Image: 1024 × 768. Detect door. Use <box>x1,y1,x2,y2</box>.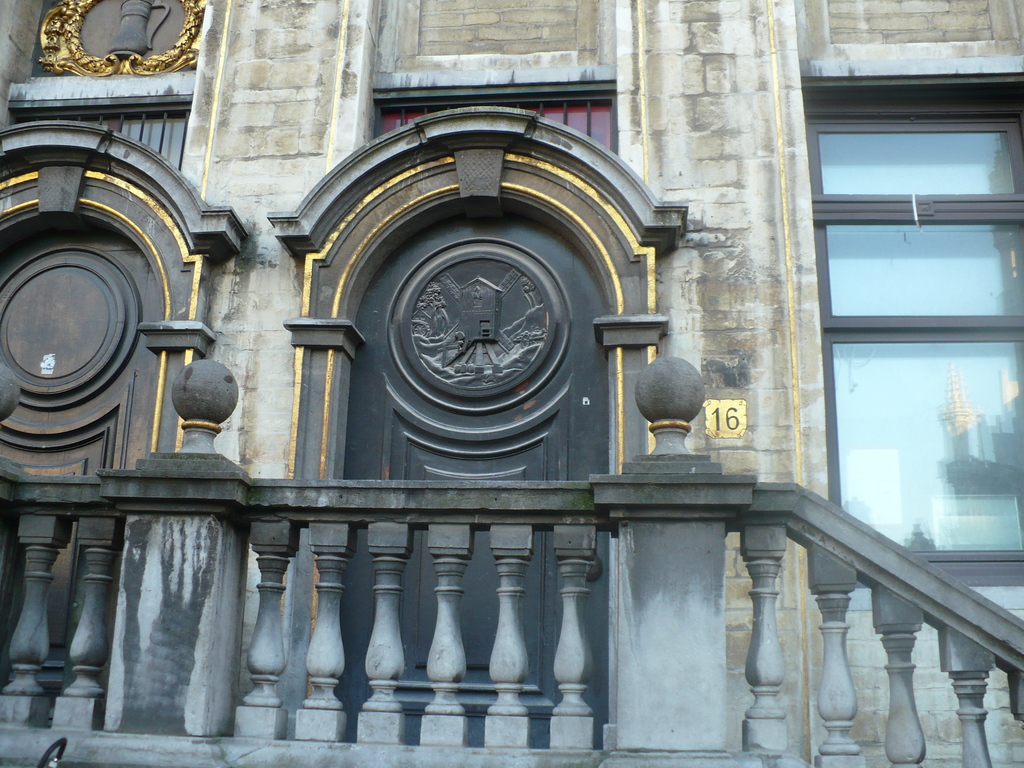
<box>333,213,609,750</box>.
